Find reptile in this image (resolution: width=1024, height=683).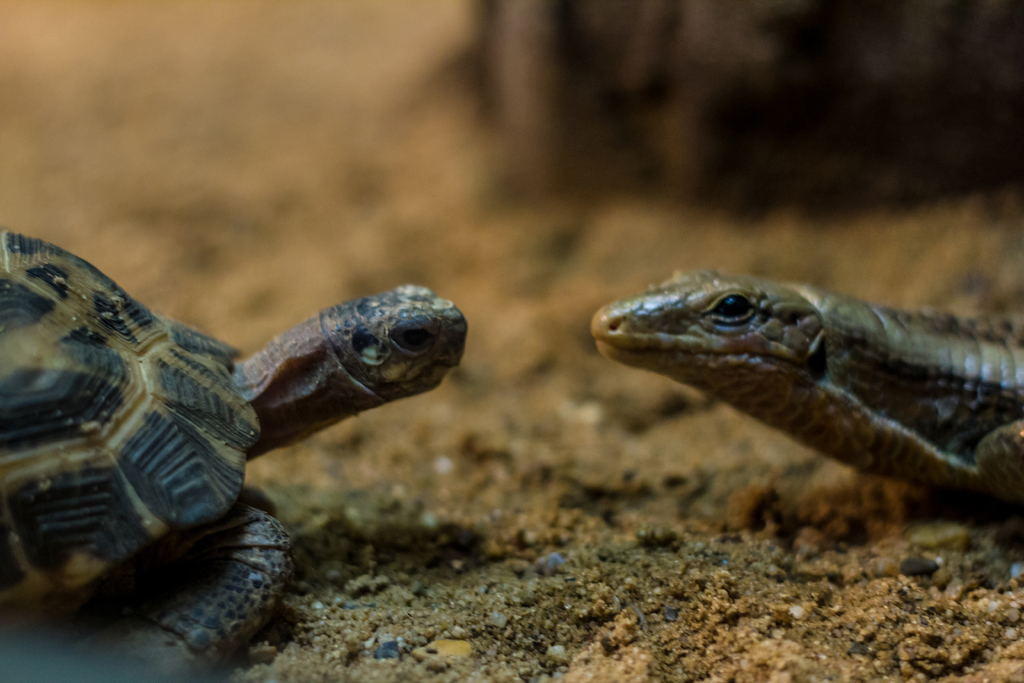
[585, 265, 1023, 513].
